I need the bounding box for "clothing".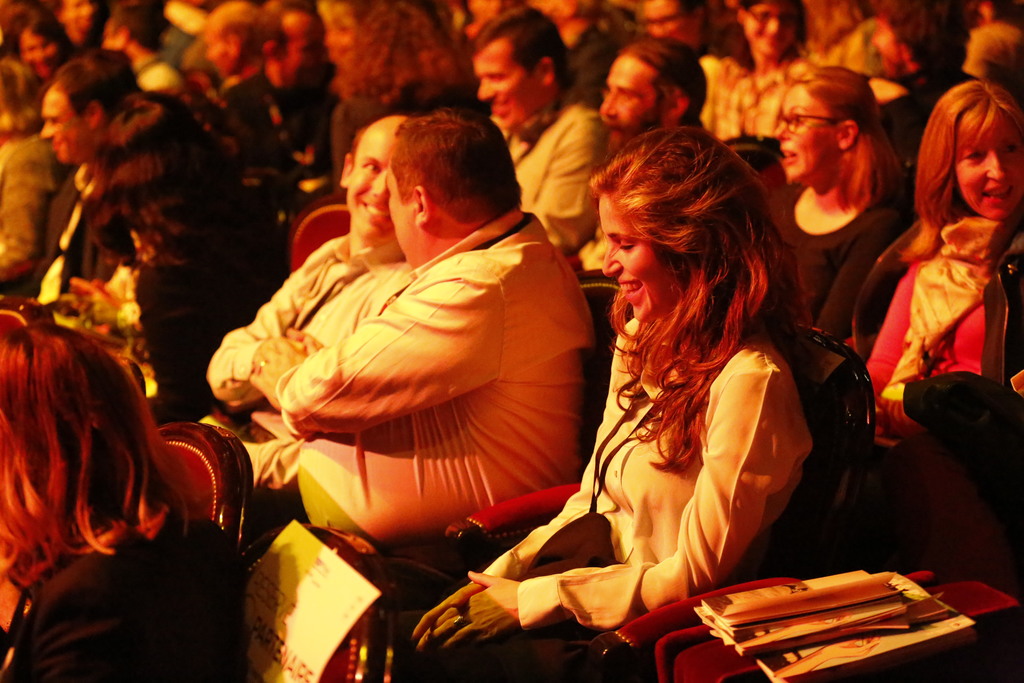
Here it is: box=[0, 514, 246, 682].
